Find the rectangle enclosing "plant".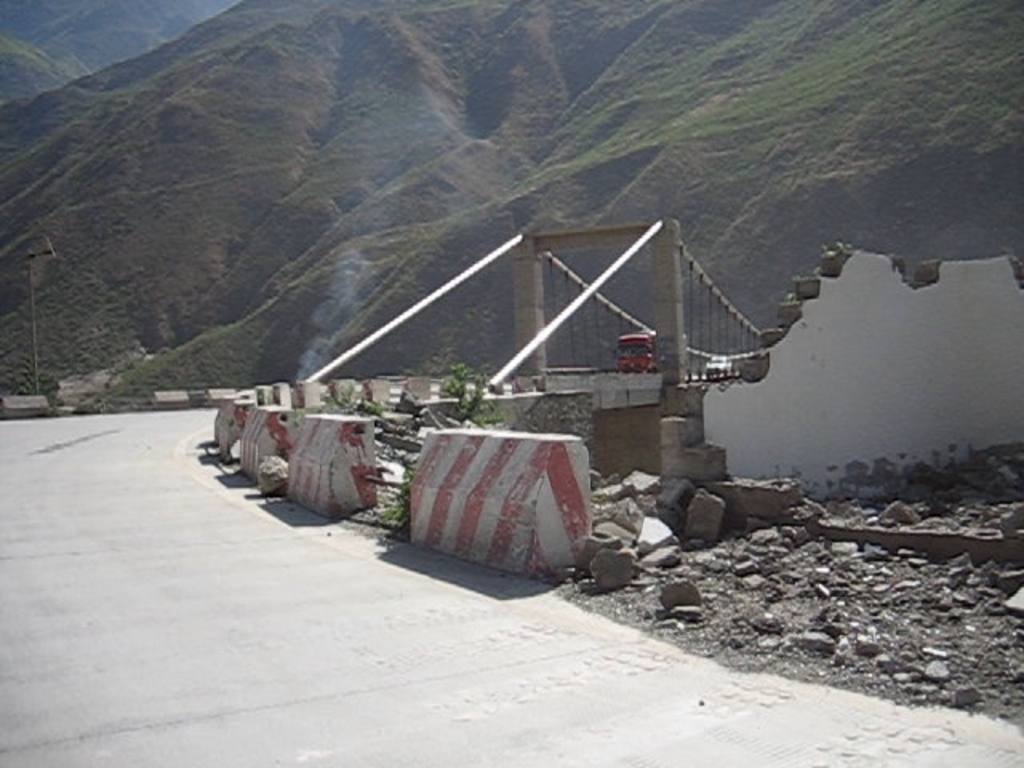
[x1=384, y1=466, x2=419, y2=522].
